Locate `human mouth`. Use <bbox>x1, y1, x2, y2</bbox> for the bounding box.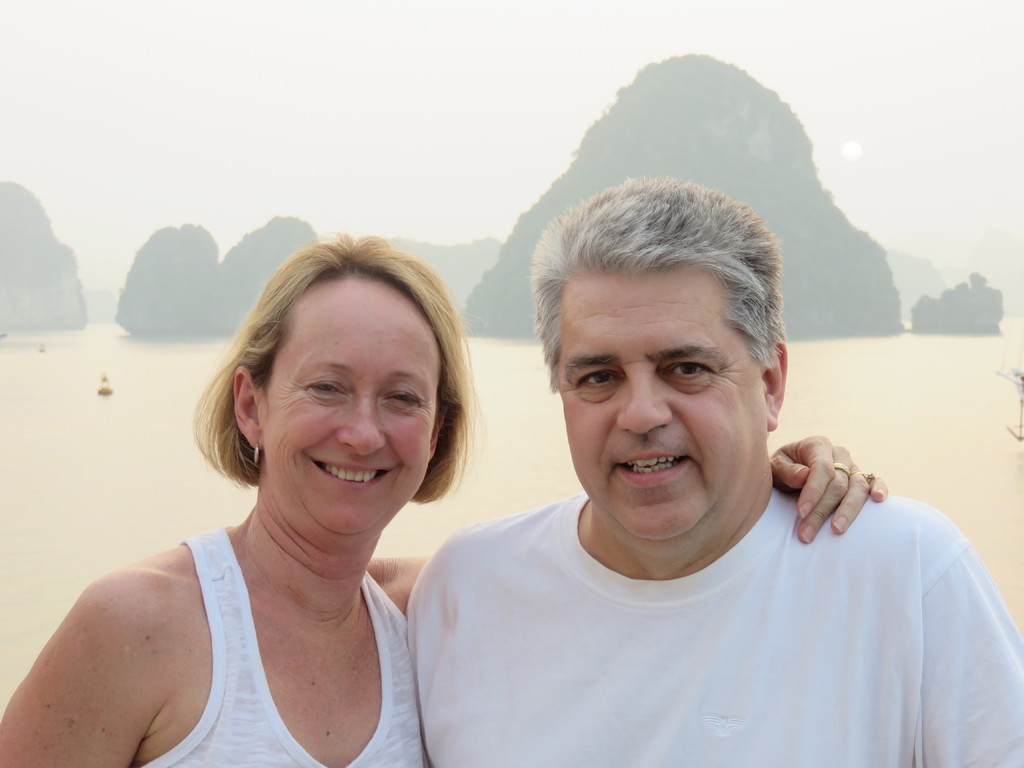
<bbox>615, 449, 688, 487</bbox>.
